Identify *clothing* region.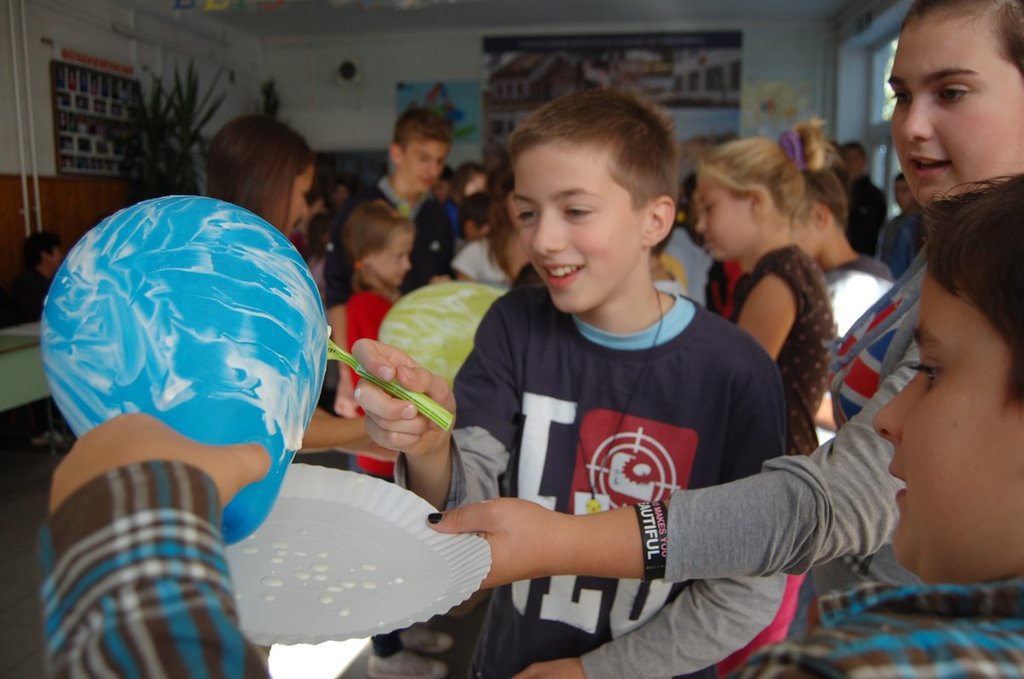
Region: box(321, 171, 453, 311).
